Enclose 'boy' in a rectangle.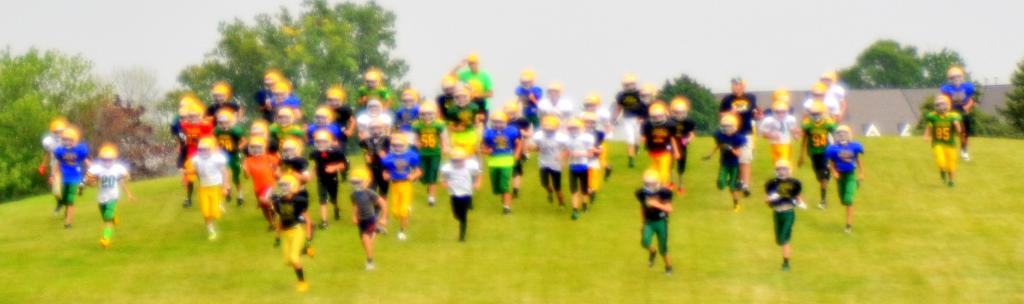
Rect(540, 84, 572, 110).
